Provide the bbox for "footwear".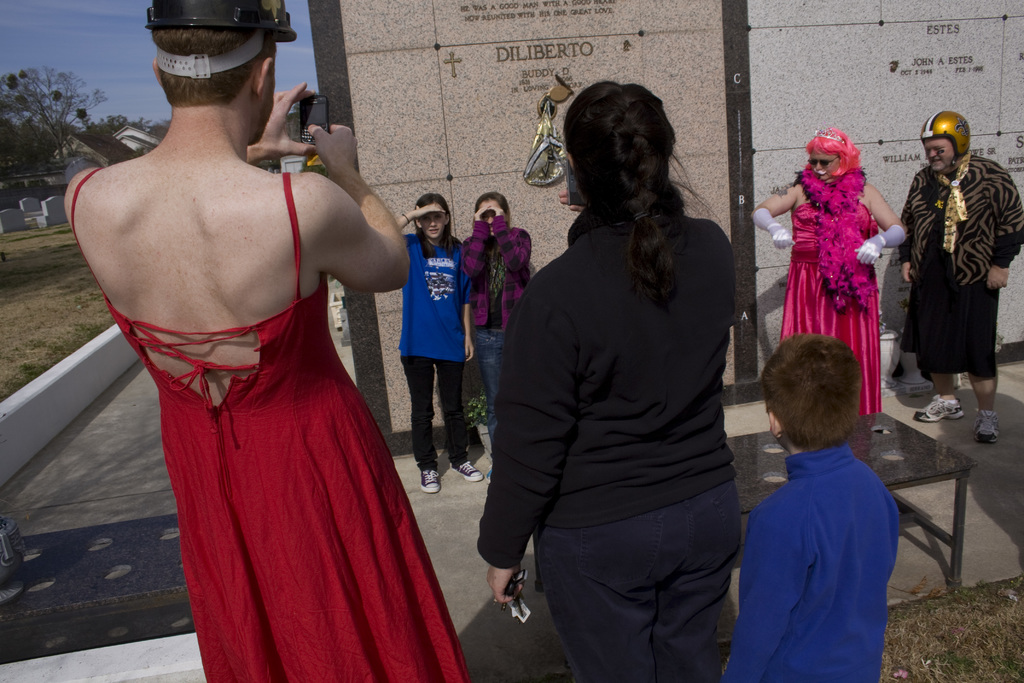
<box>972,411,1000,443</box>.
